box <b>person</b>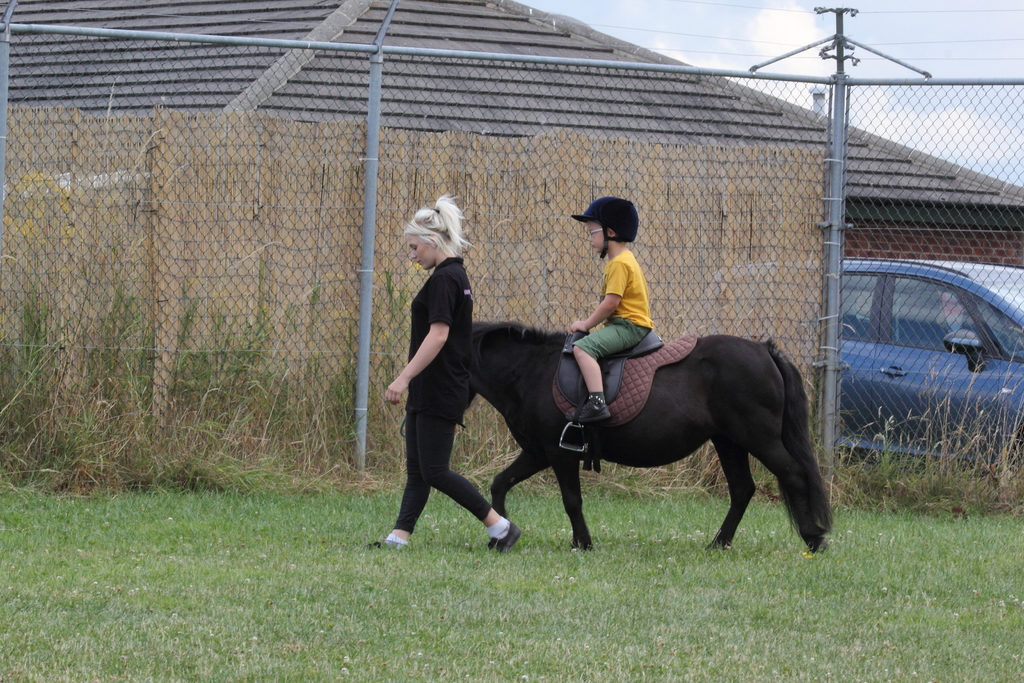
l=564, t=197, r=653, b=428
